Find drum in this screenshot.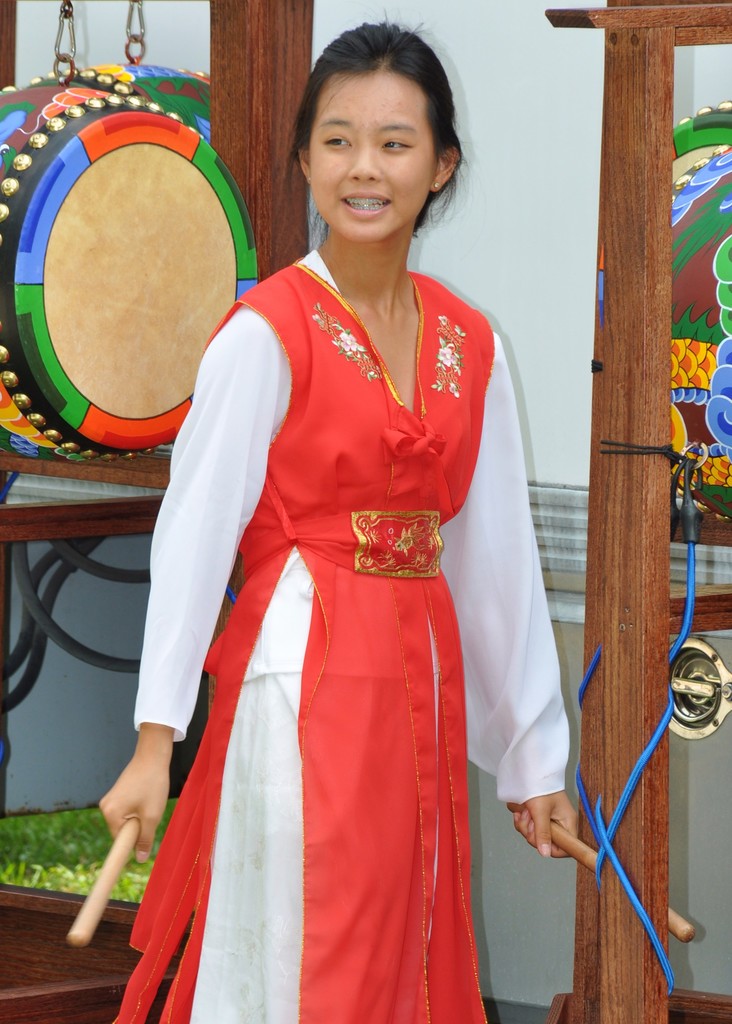
The bounding box for drum is box=[0, 73, 258, 407].
